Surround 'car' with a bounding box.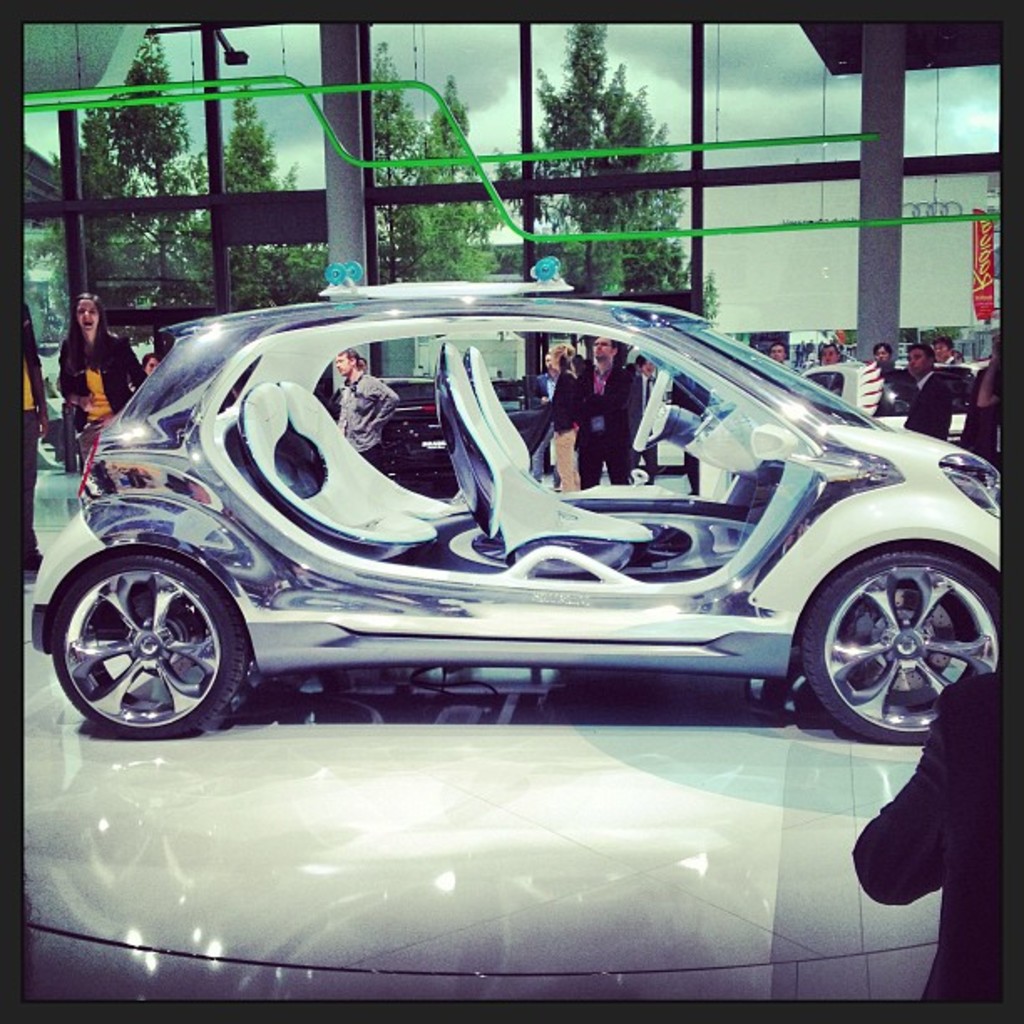
(806, 360, 1001, 448).
